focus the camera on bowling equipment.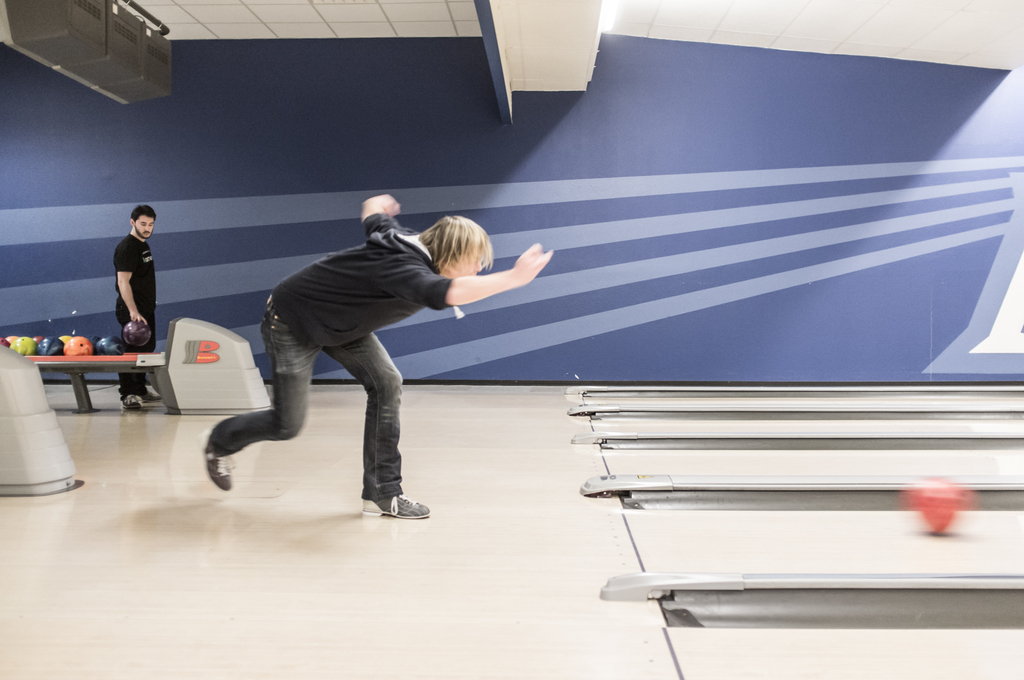
Focus region: select_region(0, 345, 80, 494).
